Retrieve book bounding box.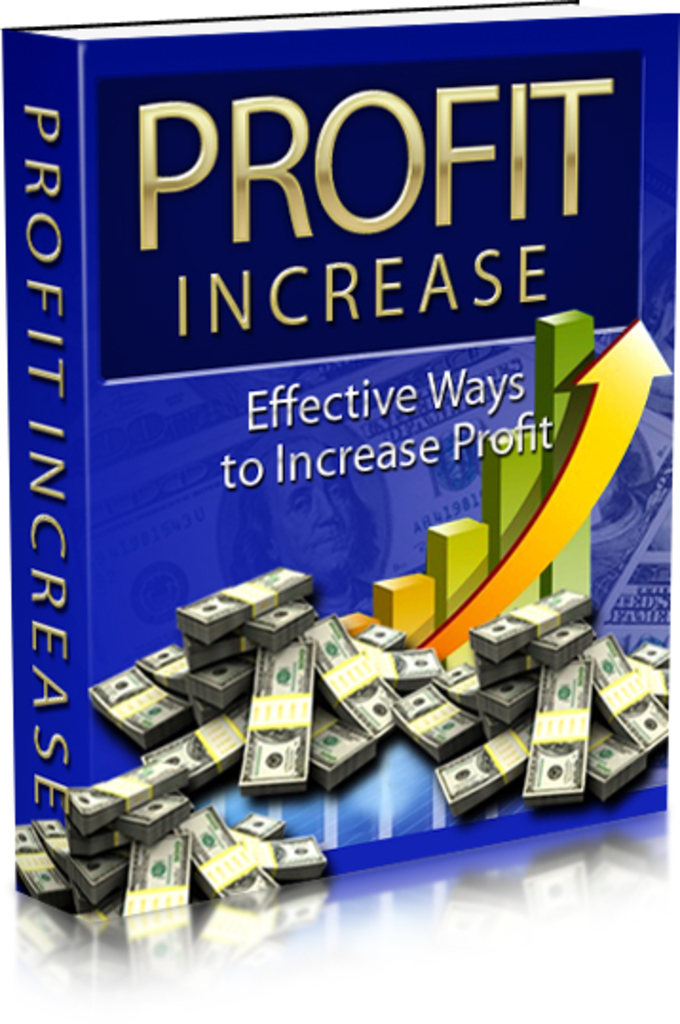
Bounding box: bbox=[0, 21, 678, 914].
